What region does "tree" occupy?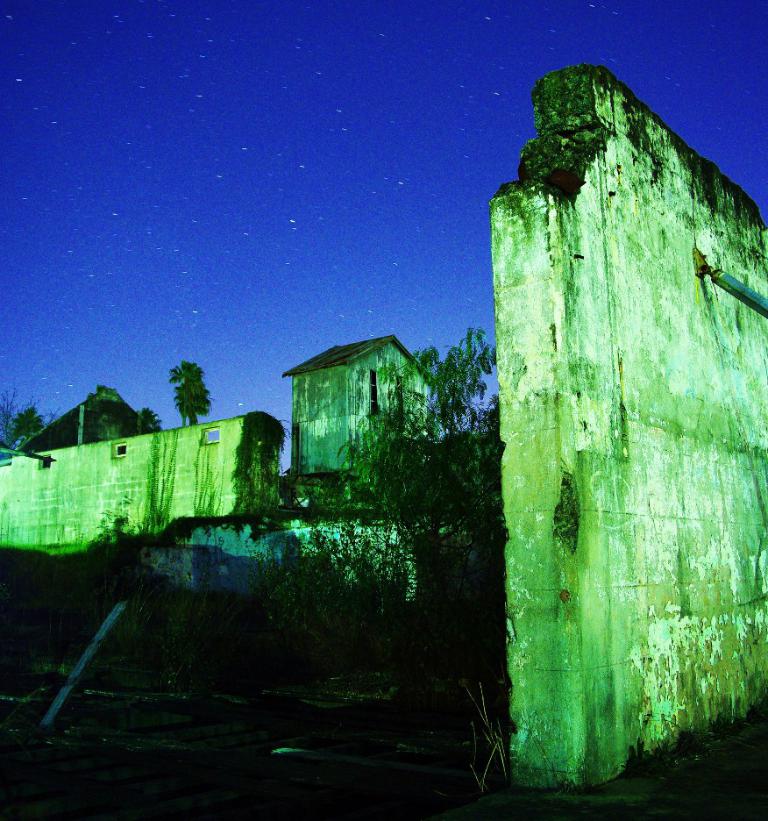
select_region(0, 380, 61, 452).
